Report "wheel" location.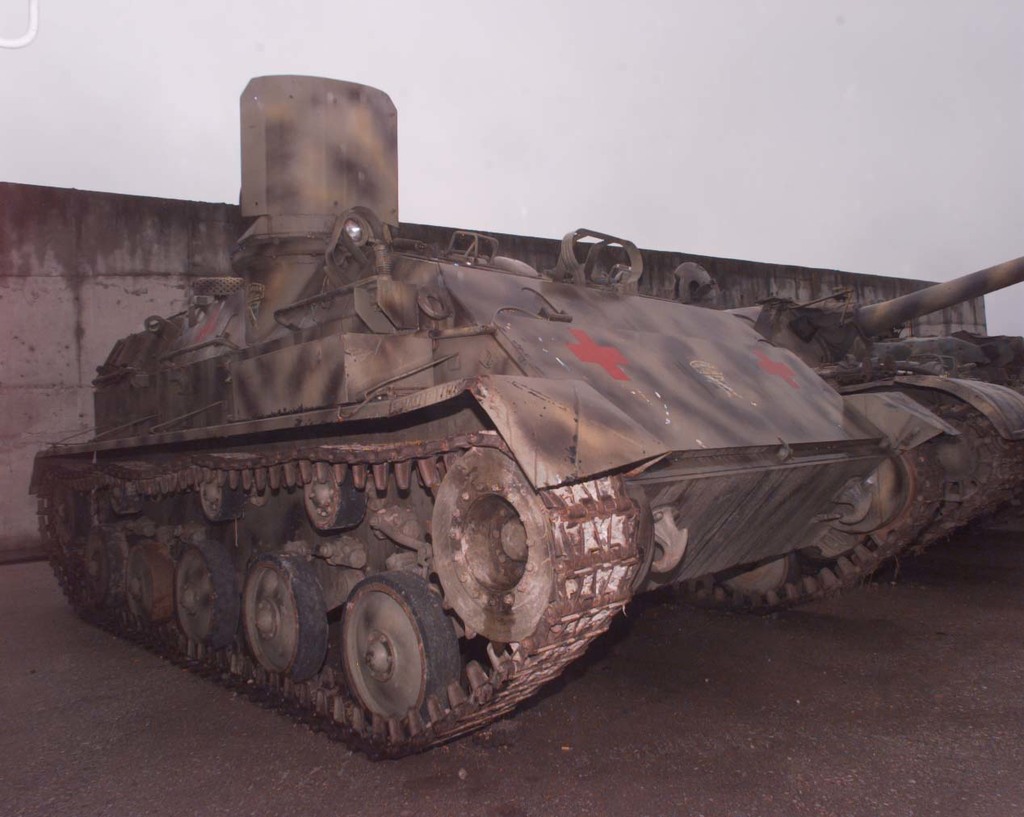
Report: <bbox>318, 581, 457, 741</bbox>.
